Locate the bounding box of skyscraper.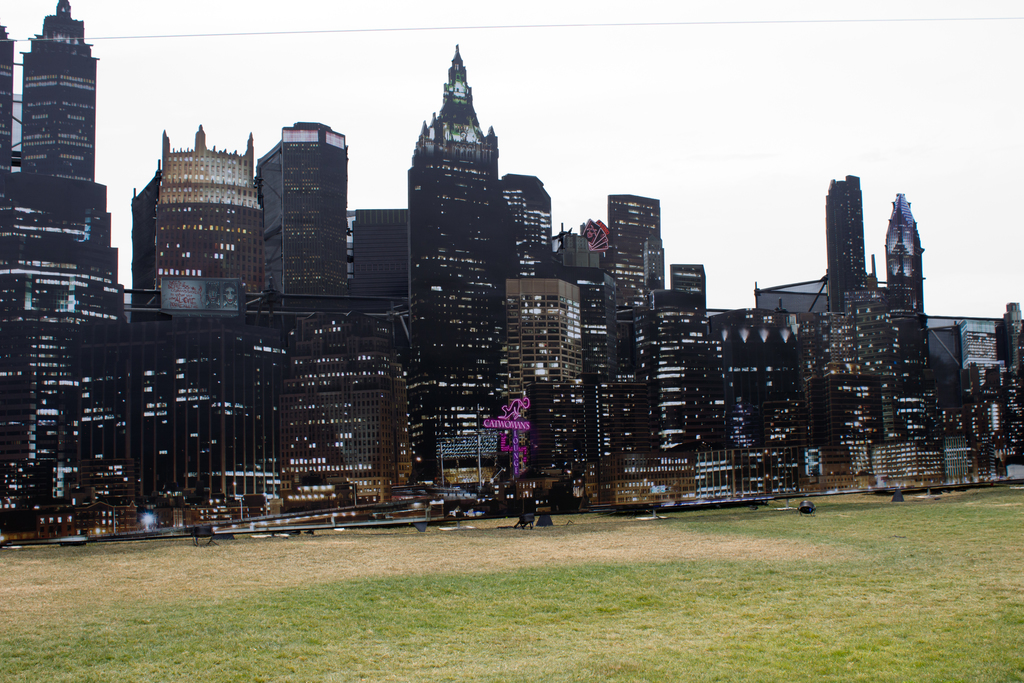
Bounding box: x1=278 y1=107 x2=355 y2=309.
